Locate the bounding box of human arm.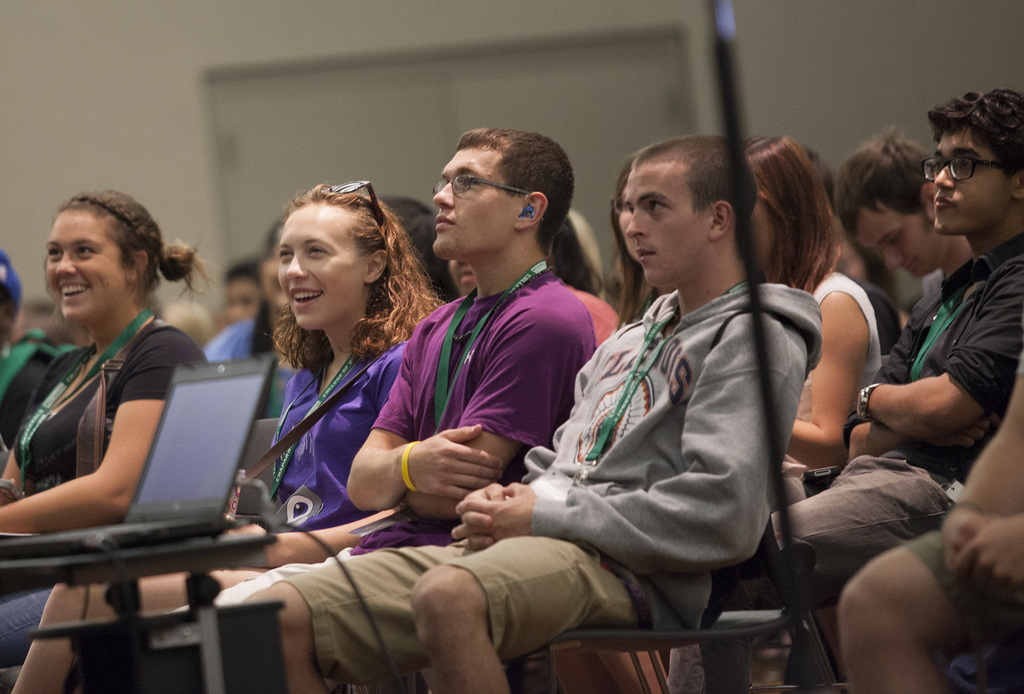
Bounding box: 340, 319, 503, 507.
